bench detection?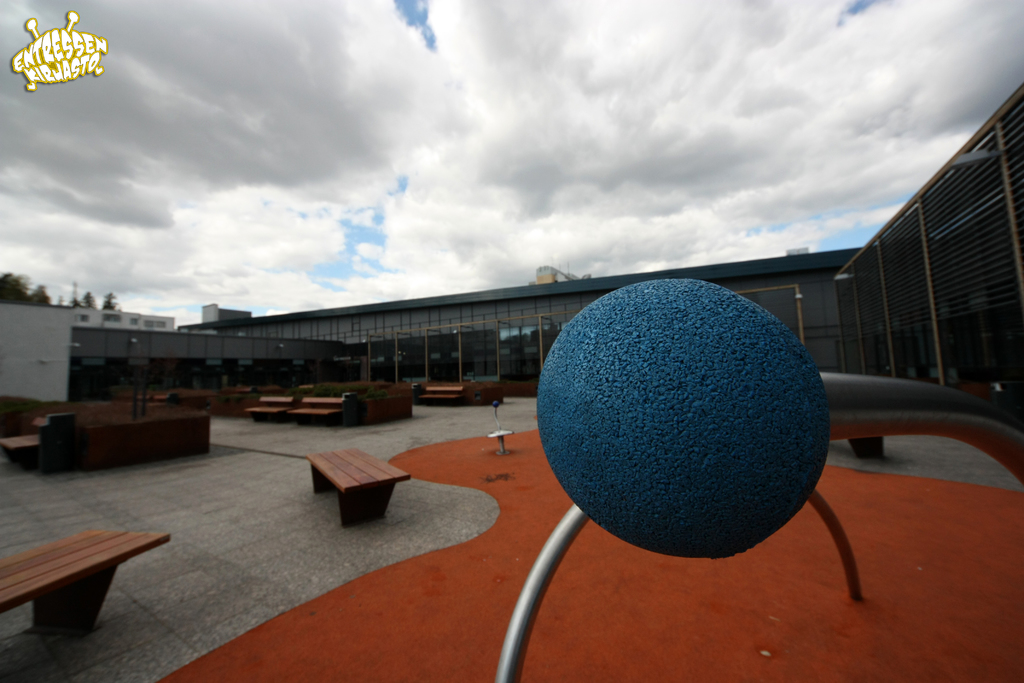
[0, 525, 177, 660]
